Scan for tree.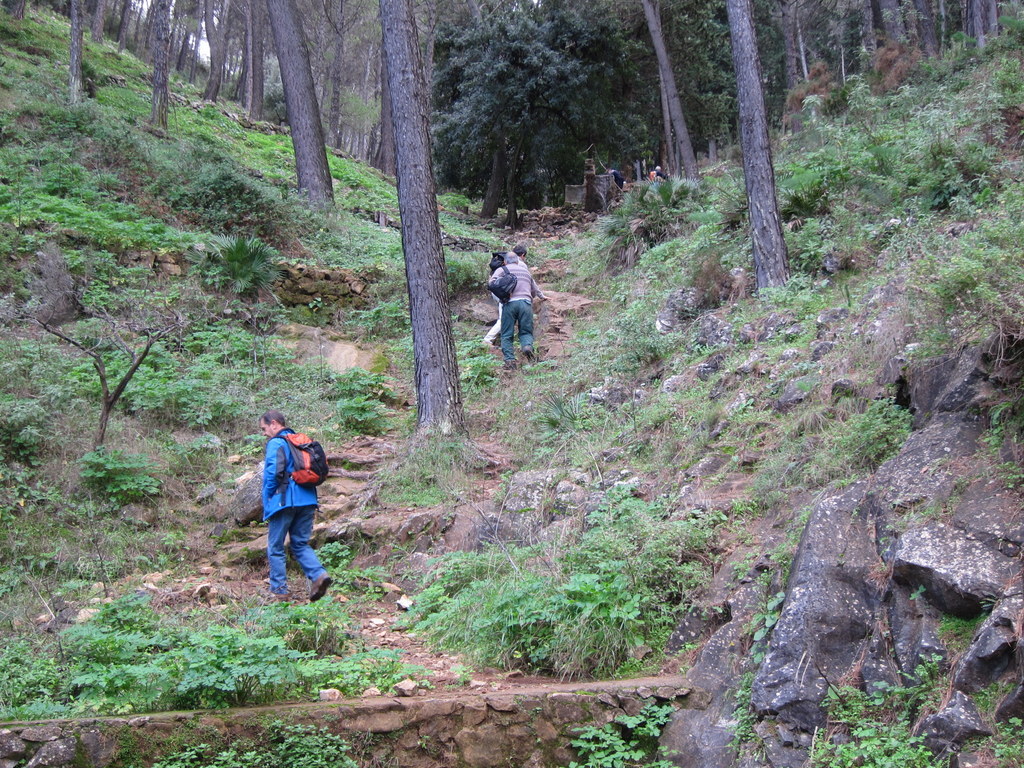
Scan result: detection(381, 1, 459, 435).
